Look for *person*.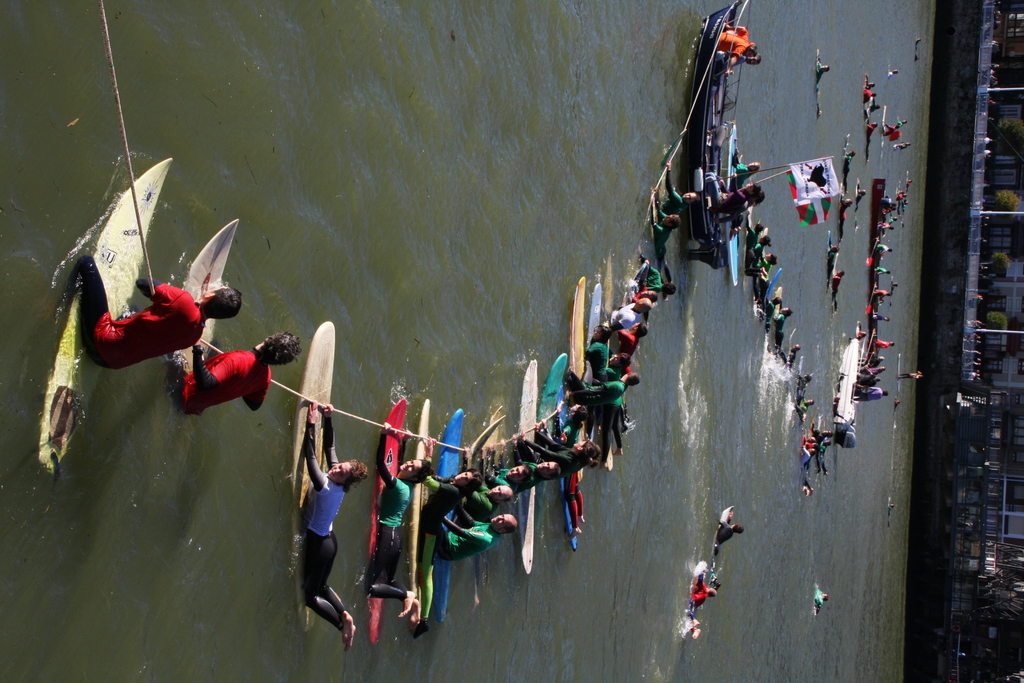
Found: crop(896, 368, 922, 380).
